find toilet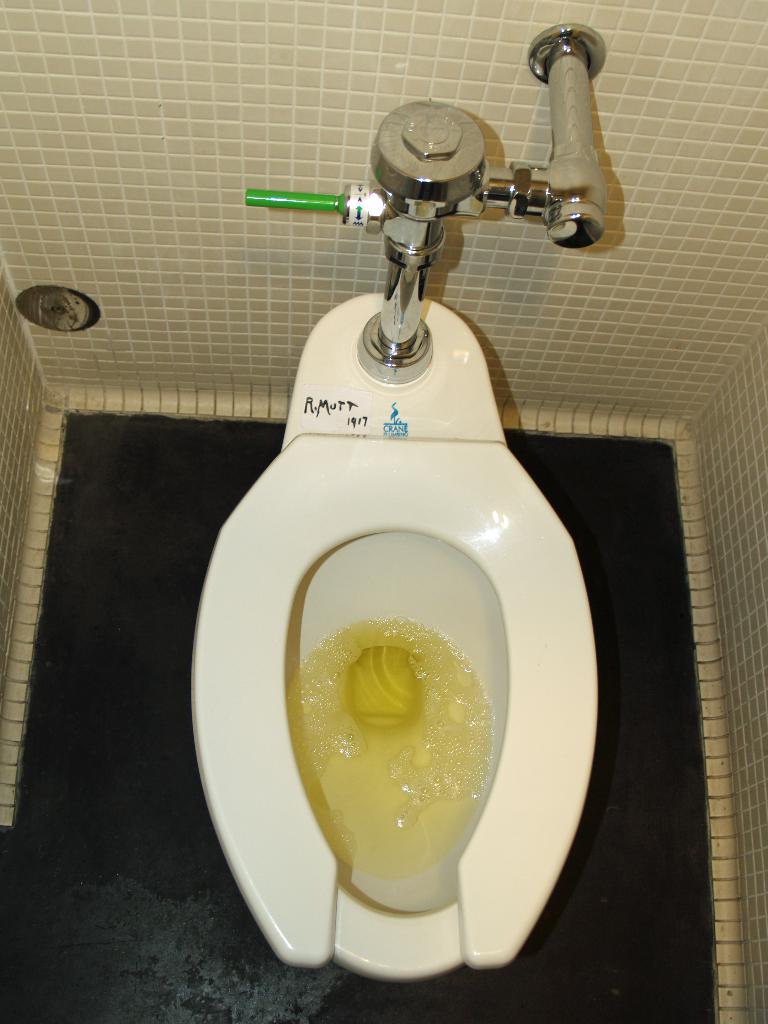
202, 120, 643, 936
